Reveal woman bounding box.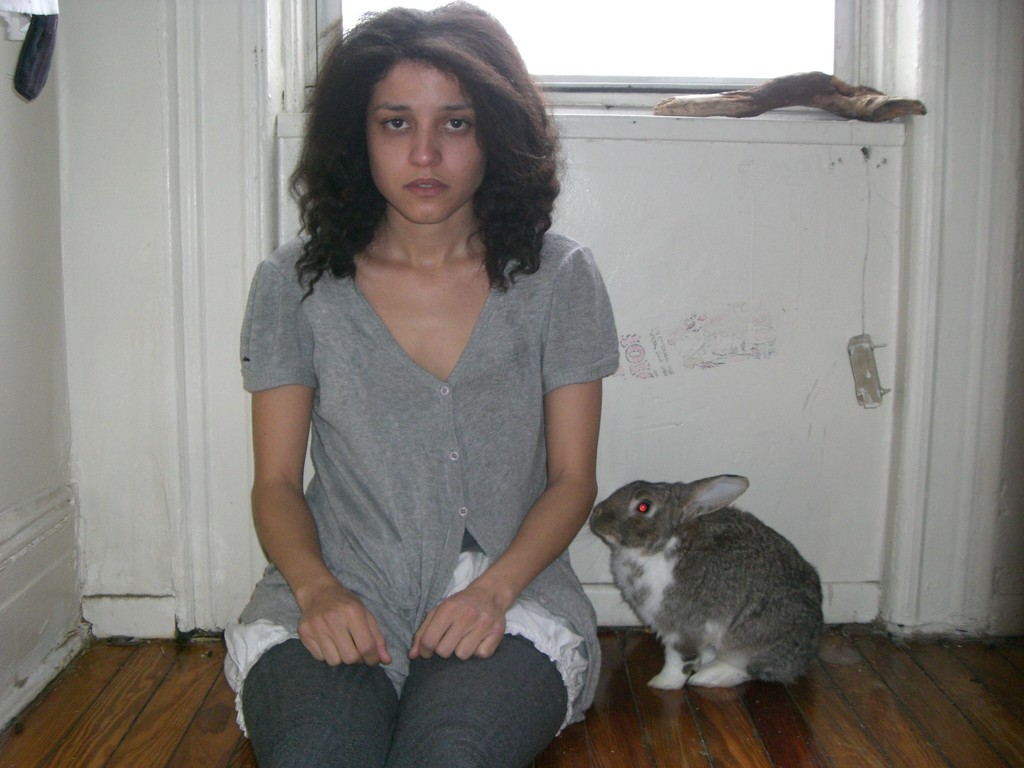
Revealed: l=221, t=20, r=639, b=730.
